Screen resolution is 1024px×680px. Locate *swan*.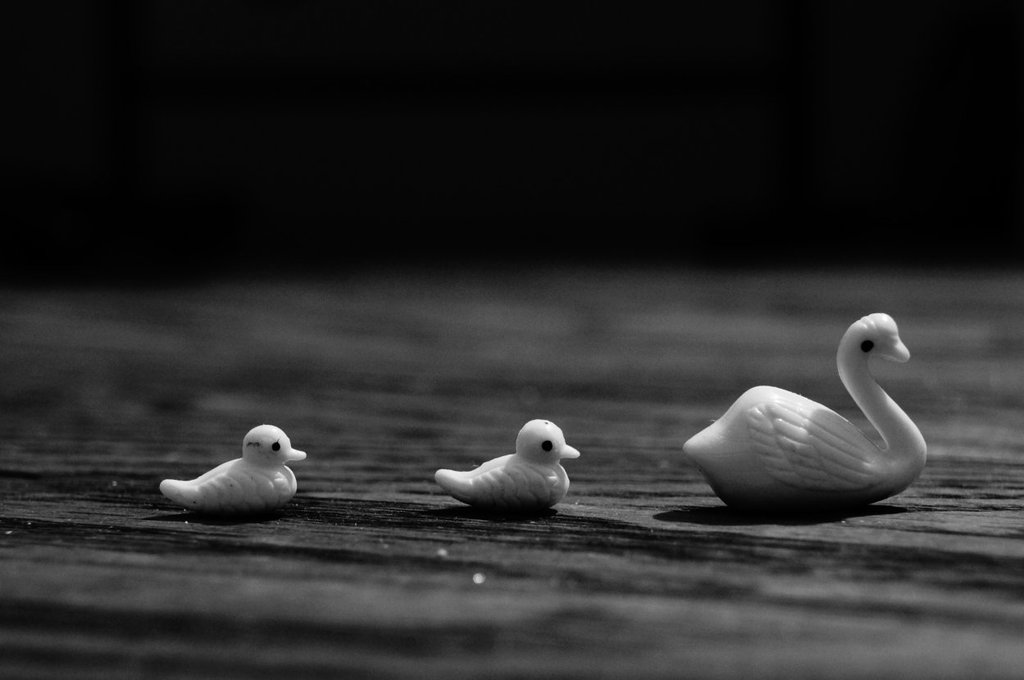
(671,313,937,517).
